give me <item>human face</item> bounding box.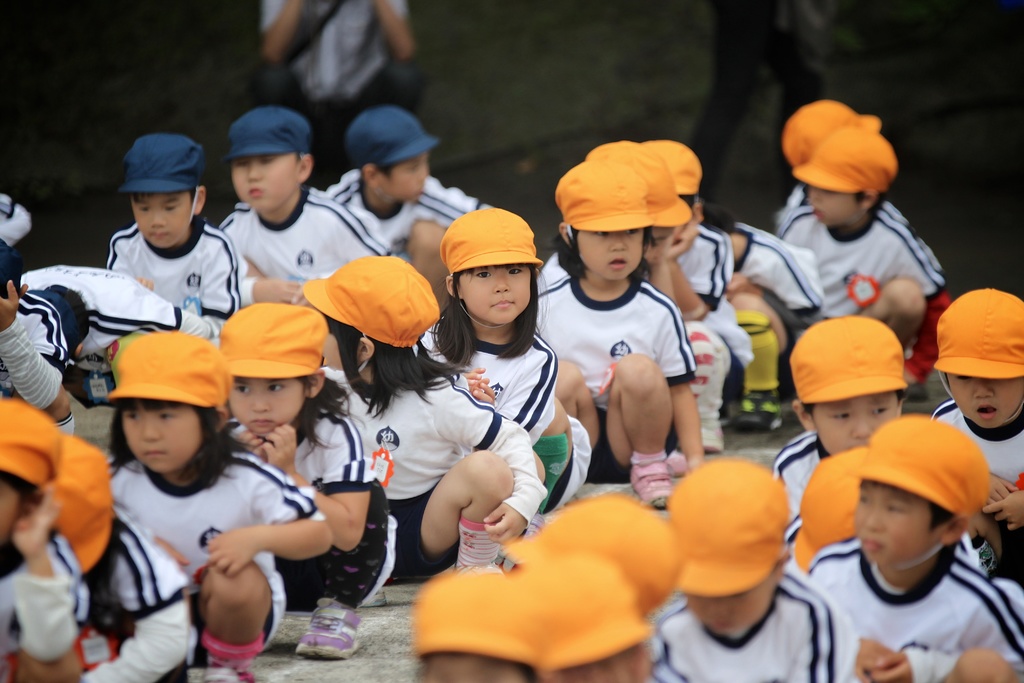
select_region(135, 193, 189, 245).
